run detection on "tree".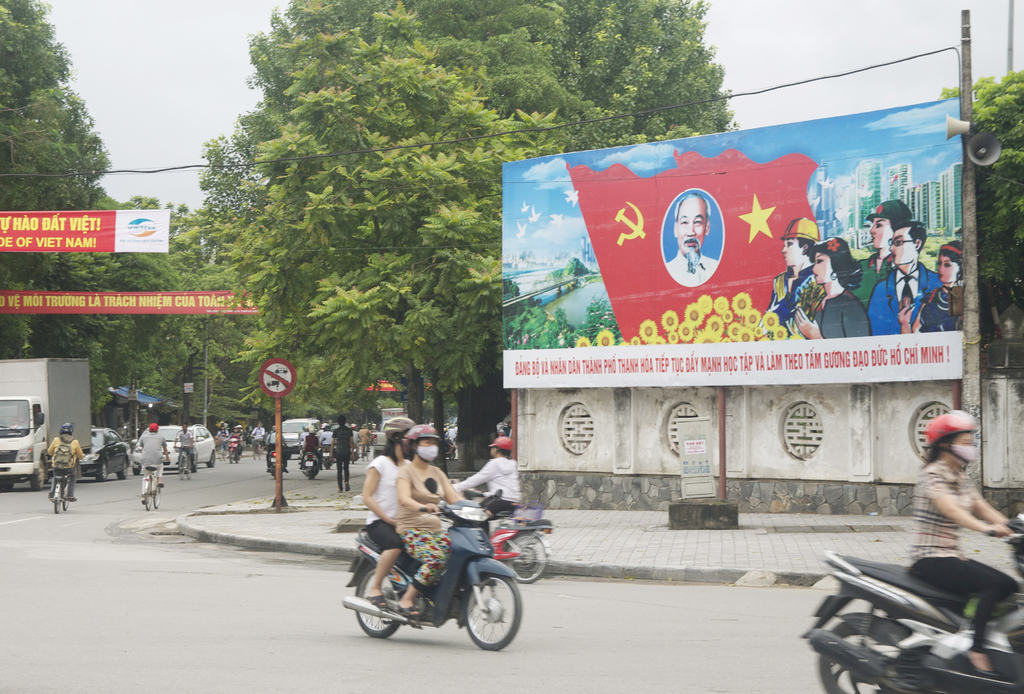
Result: {"left": 194, "top": 0, "right": 740, "bottom": 449}.
